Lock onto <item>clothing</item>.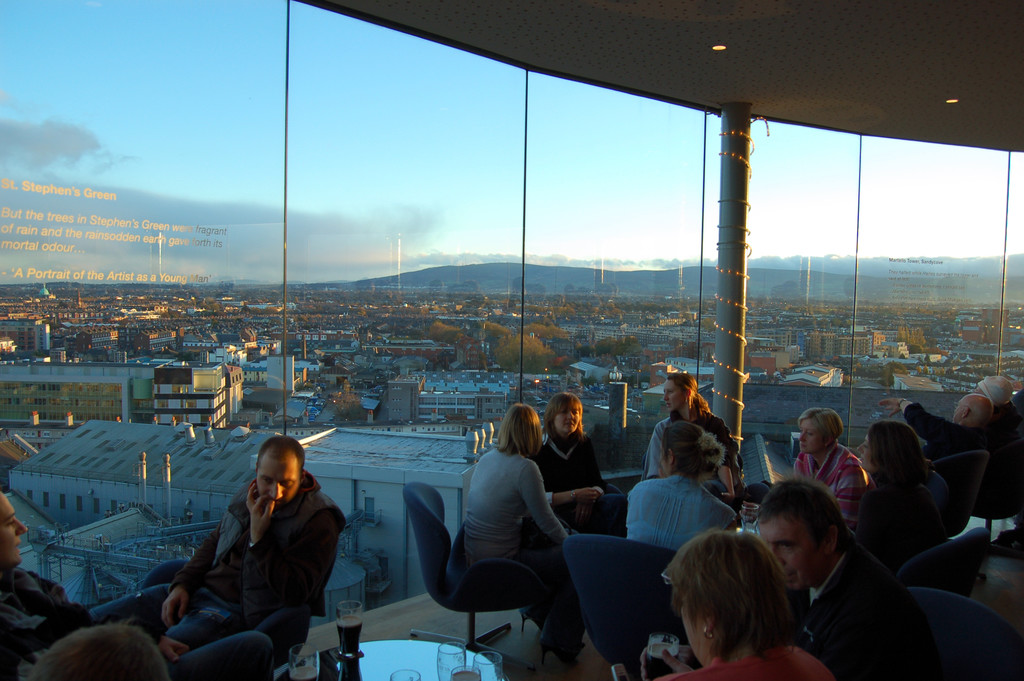
Locked: locate(643, 401, 739, 479).
